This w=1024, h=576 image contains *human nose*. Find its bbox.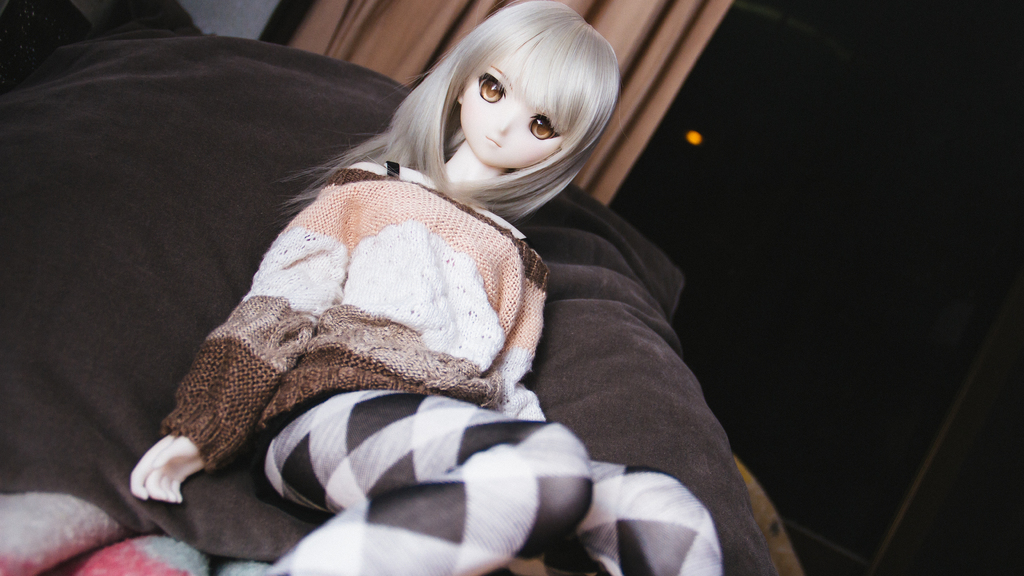
(x1=495, y1=108, x2=512, y2=136).
